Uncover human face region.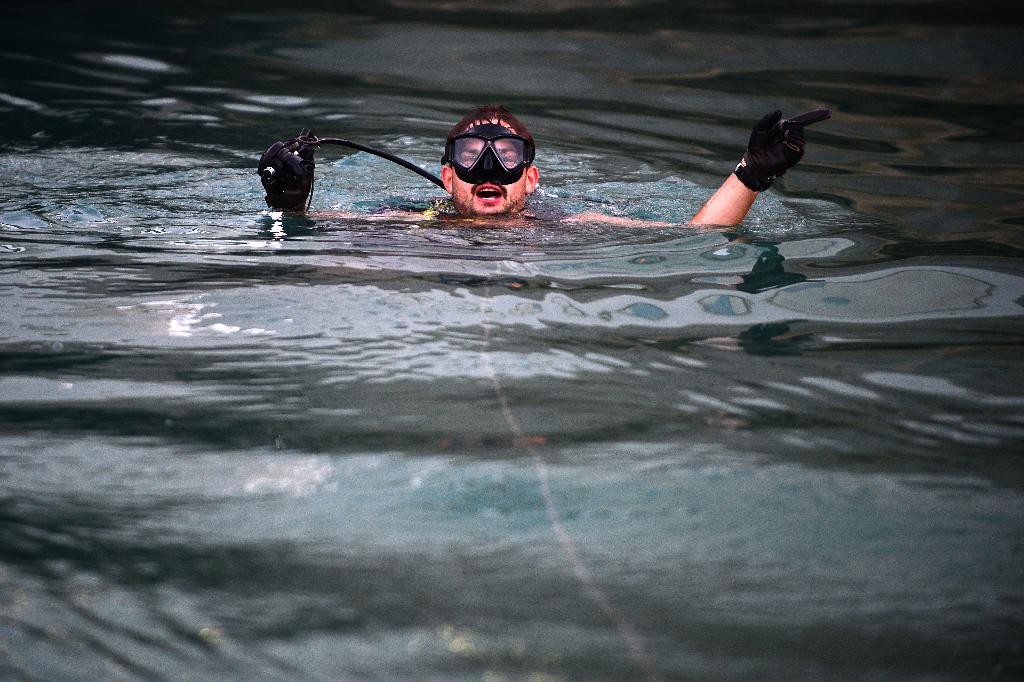
Uncovered: Rect(447, 124, 527, 222).
